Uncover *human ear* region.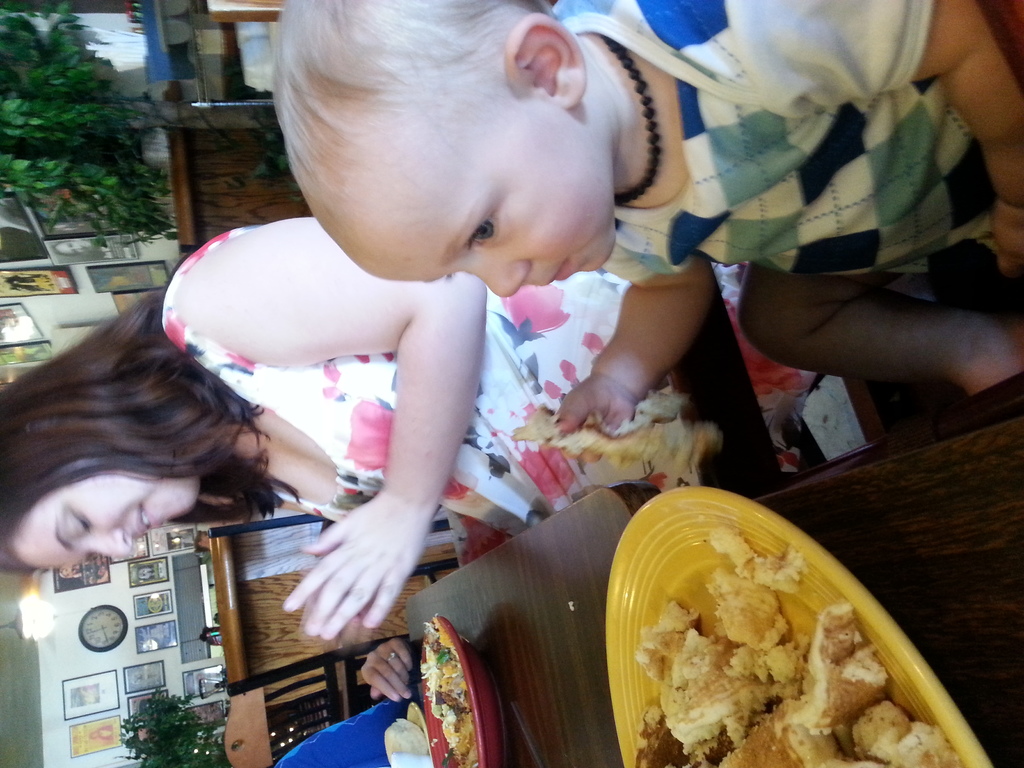
Uncovered: <bbox>502, 15, 589, 108</bbox>.
